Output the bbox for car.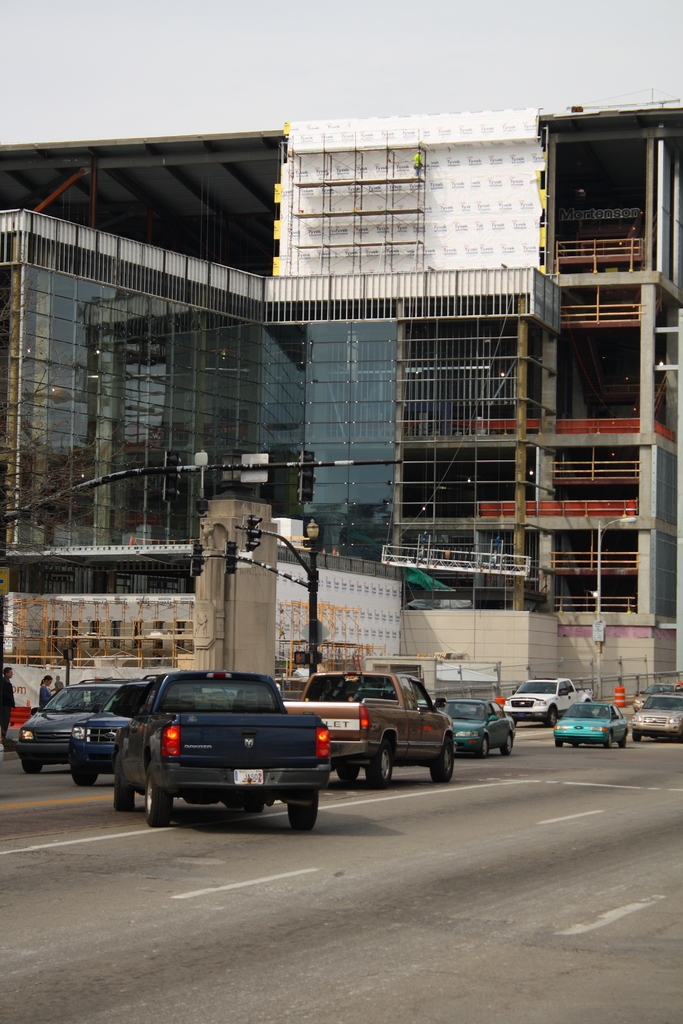
(x1=550, y1=698, x2=636, y2=748).
